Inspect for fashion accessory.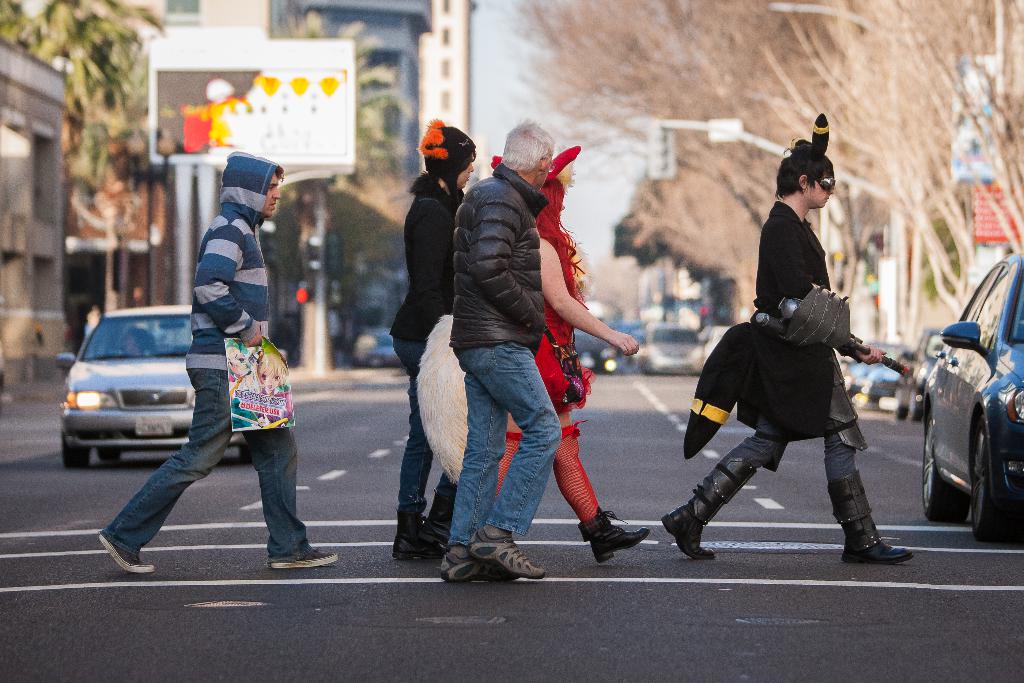
Inspection: box=[432, 540, 508, 584].
